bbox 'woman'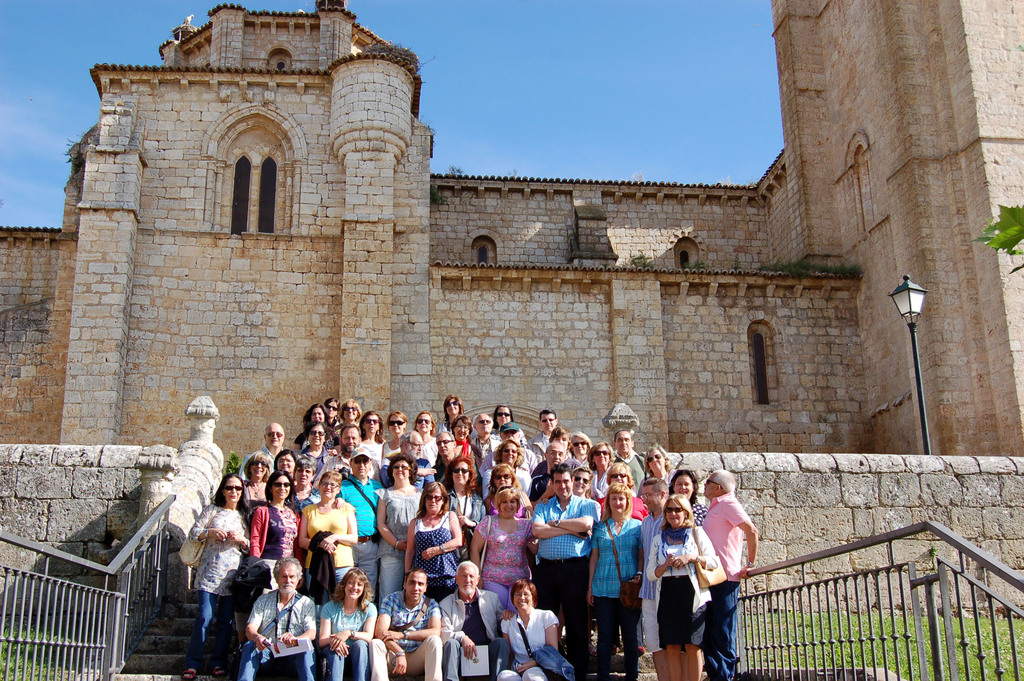
region(441, 452, 488, 561)
